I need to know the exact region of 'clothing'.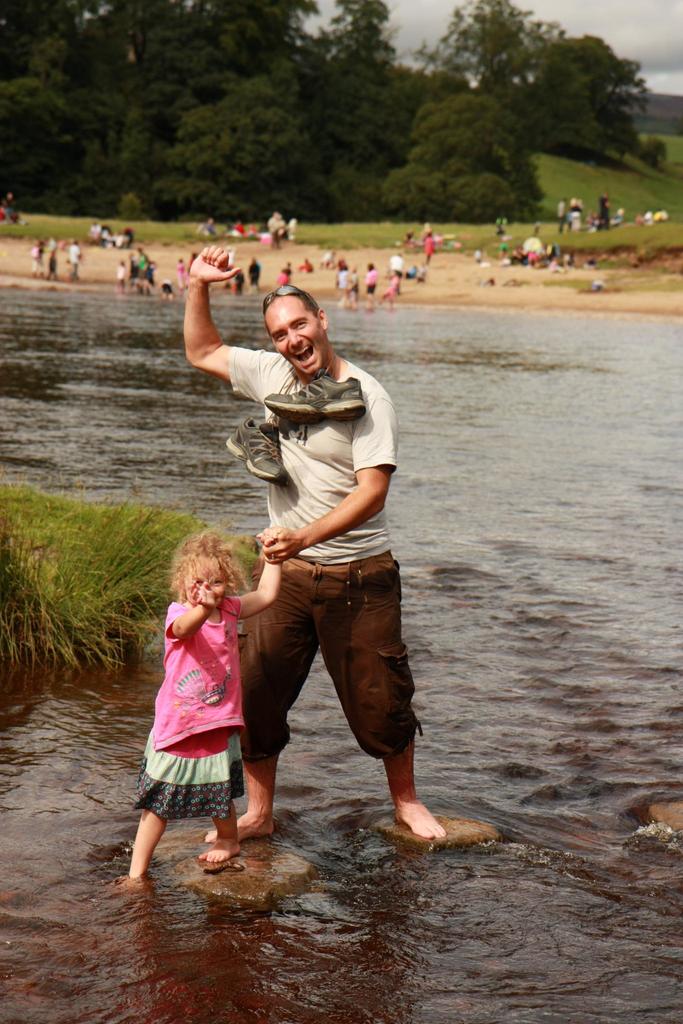
Region: <region>532, 217, 543, 235</region>.
